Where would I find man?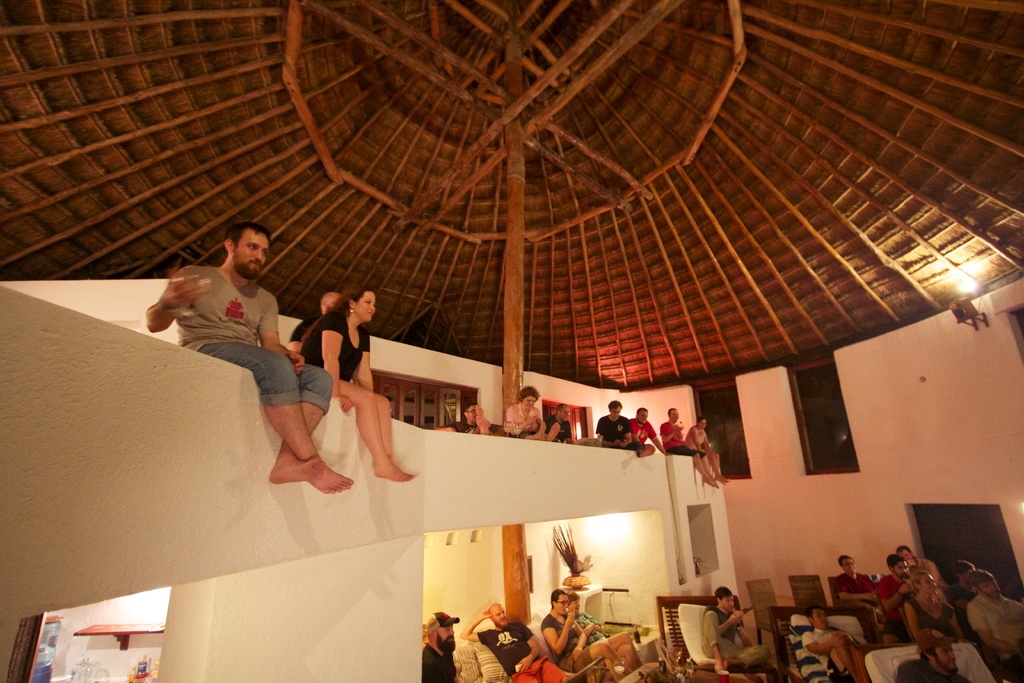
At 701:589:765:671.
